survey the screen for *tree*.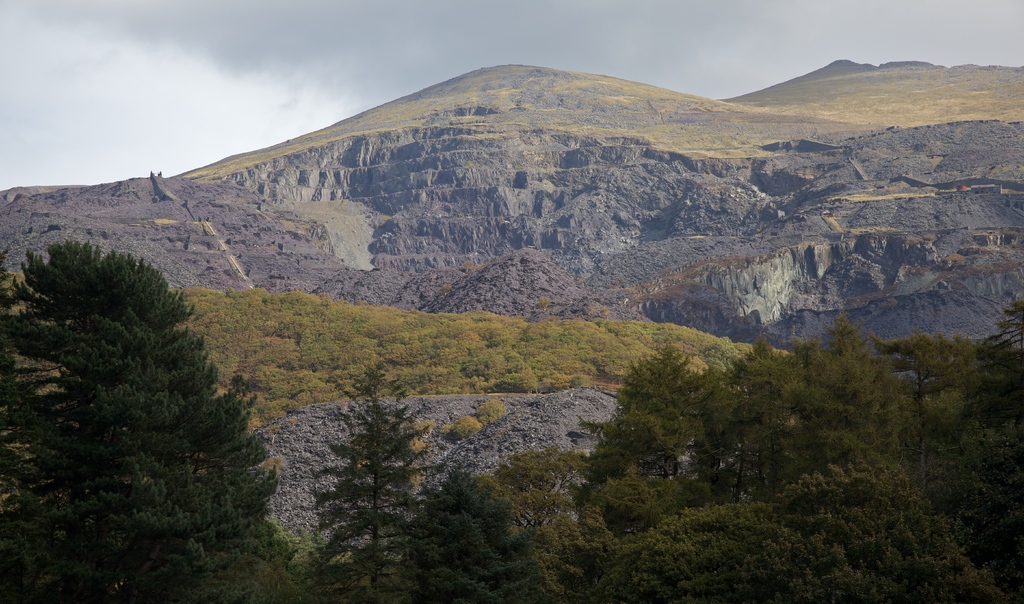
Survey found: <box>762,467,1007,603</box>.
